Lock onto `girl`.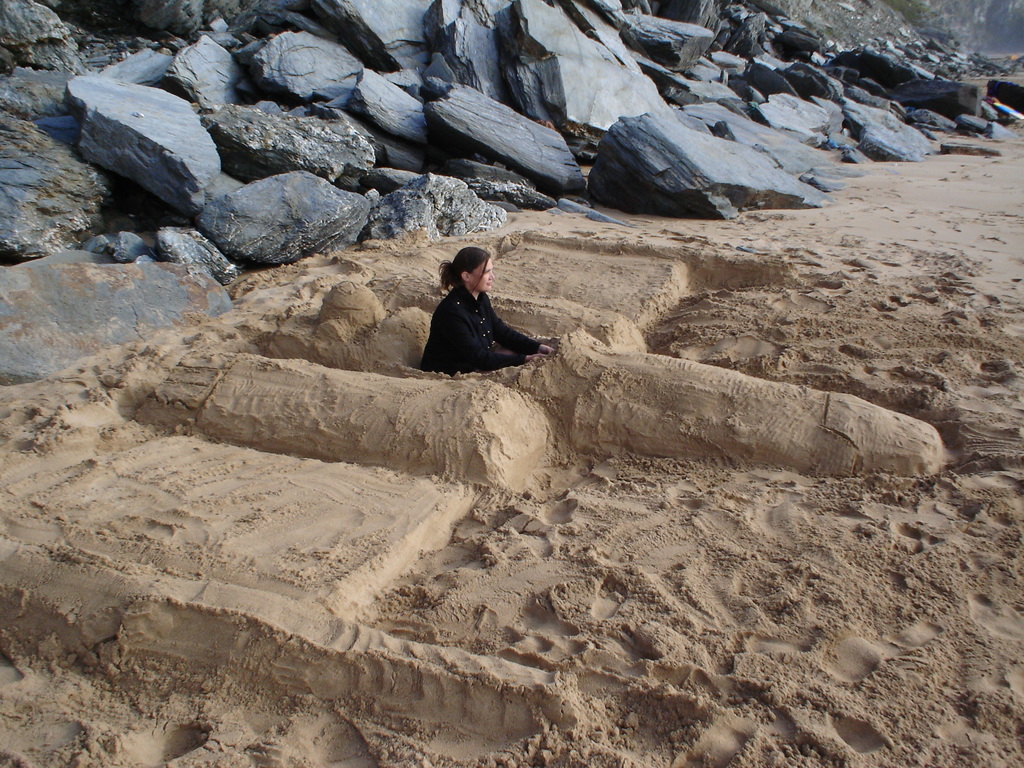
Locked: pyautogui.locateOnScreen(420, 252, 559, 369).
